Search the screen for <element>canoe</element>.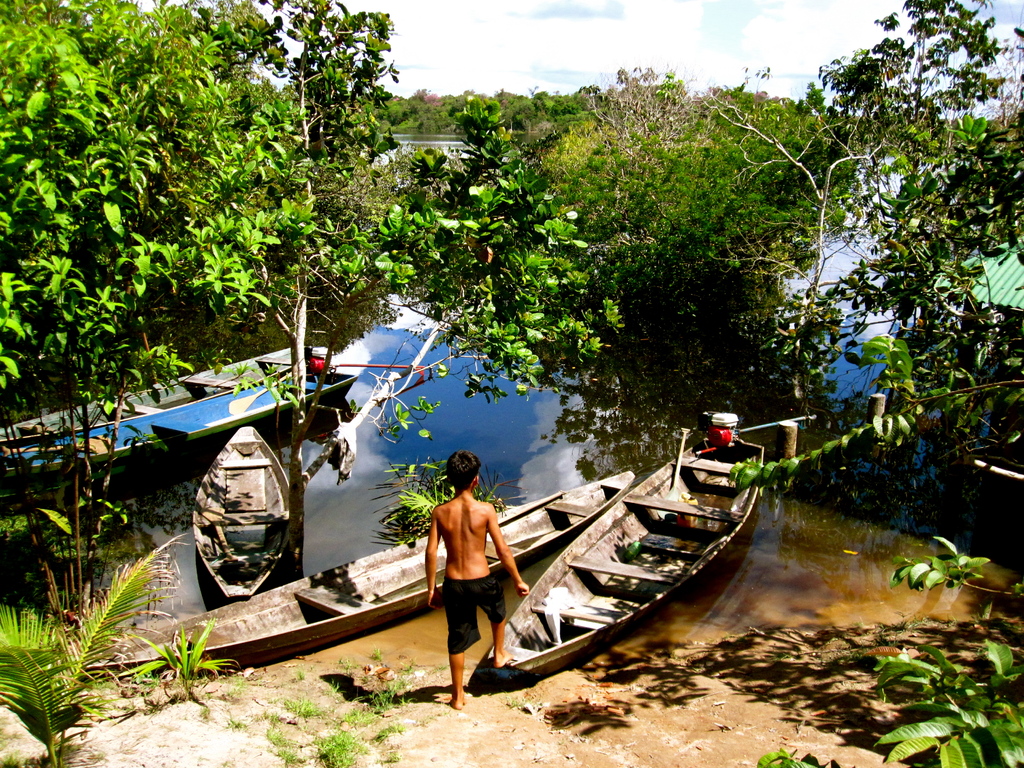
Found at box(191, 426, 294, 600).
